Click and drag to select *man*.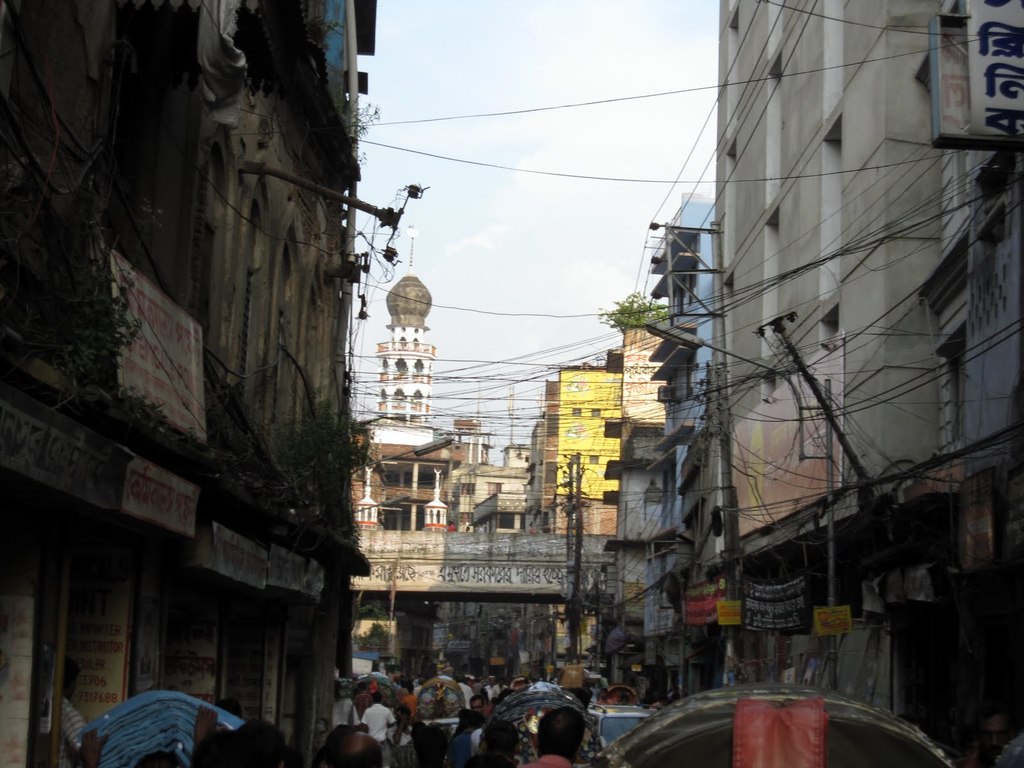
Selection: <box>358,694,396,752</box>.
